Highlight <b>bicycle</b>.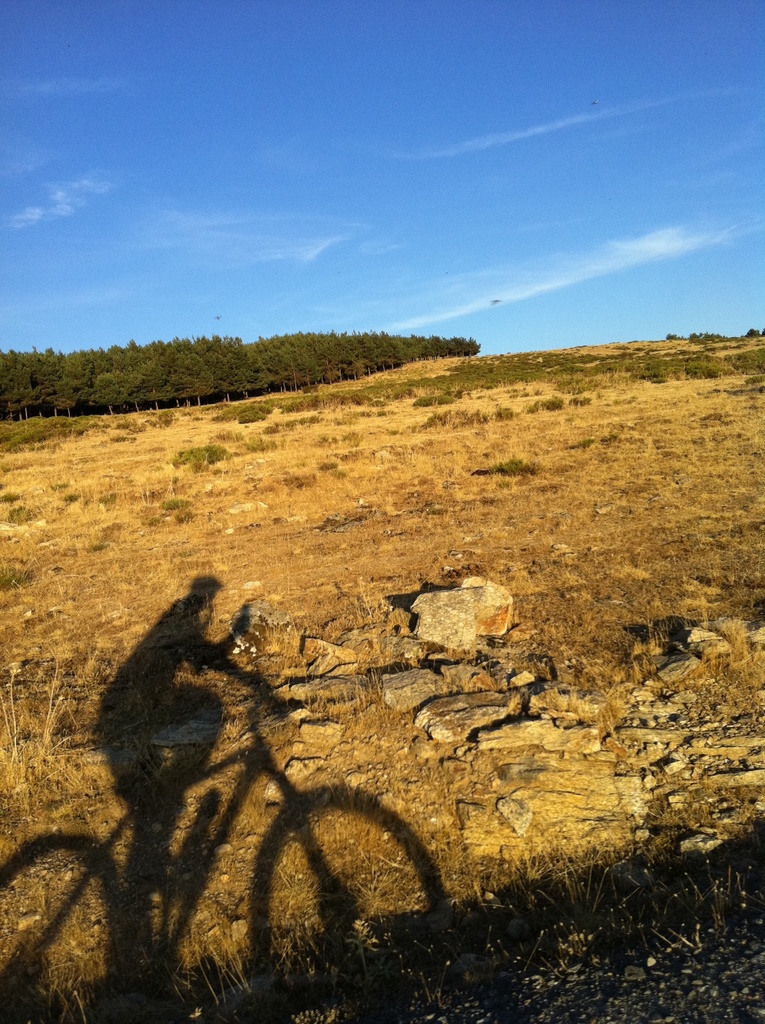
Highlighted region: Rect(61, 613, 485, 925).
